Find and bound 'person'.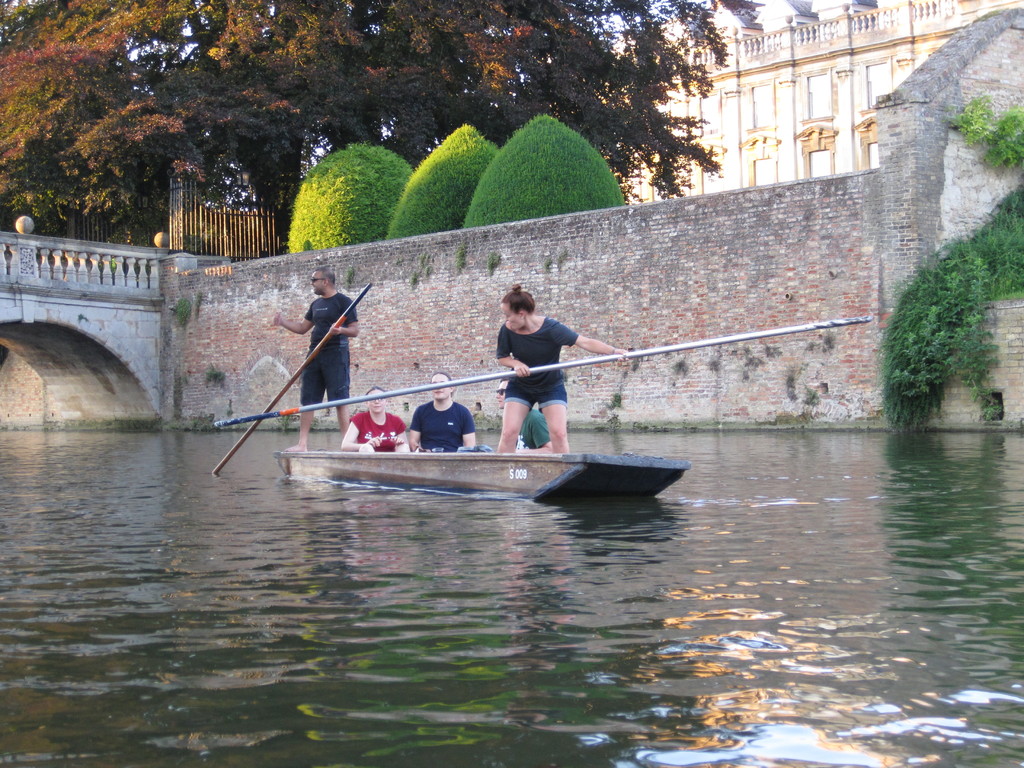
Bound: detection(490, 278, 632, 454).
